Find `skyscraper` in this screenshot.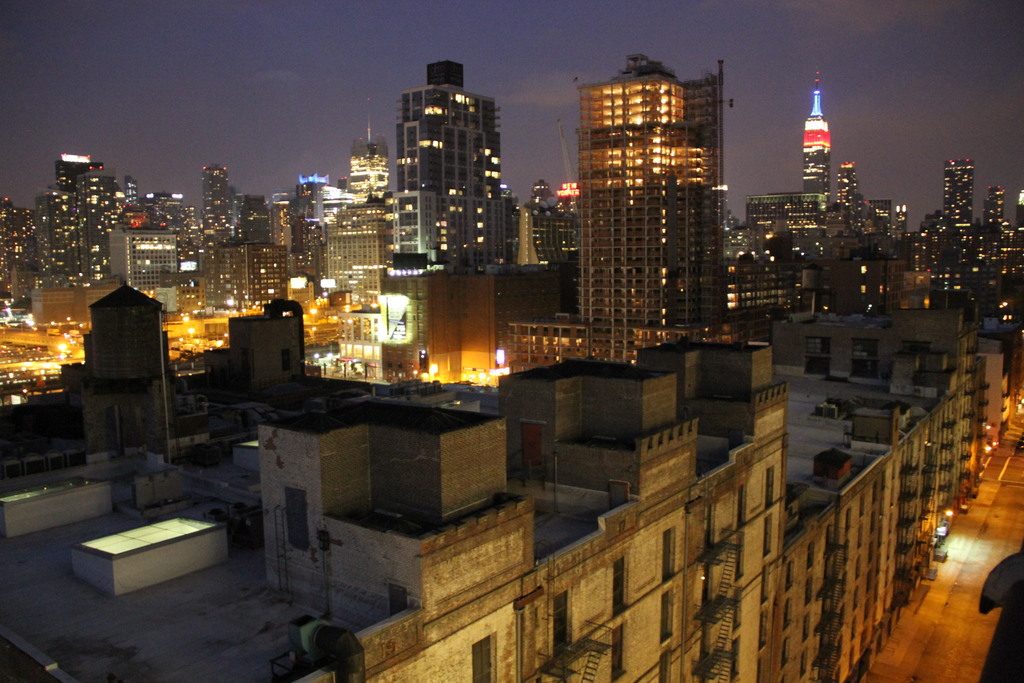
The bounding box for `skyscraper` is (941,162,975,228).
